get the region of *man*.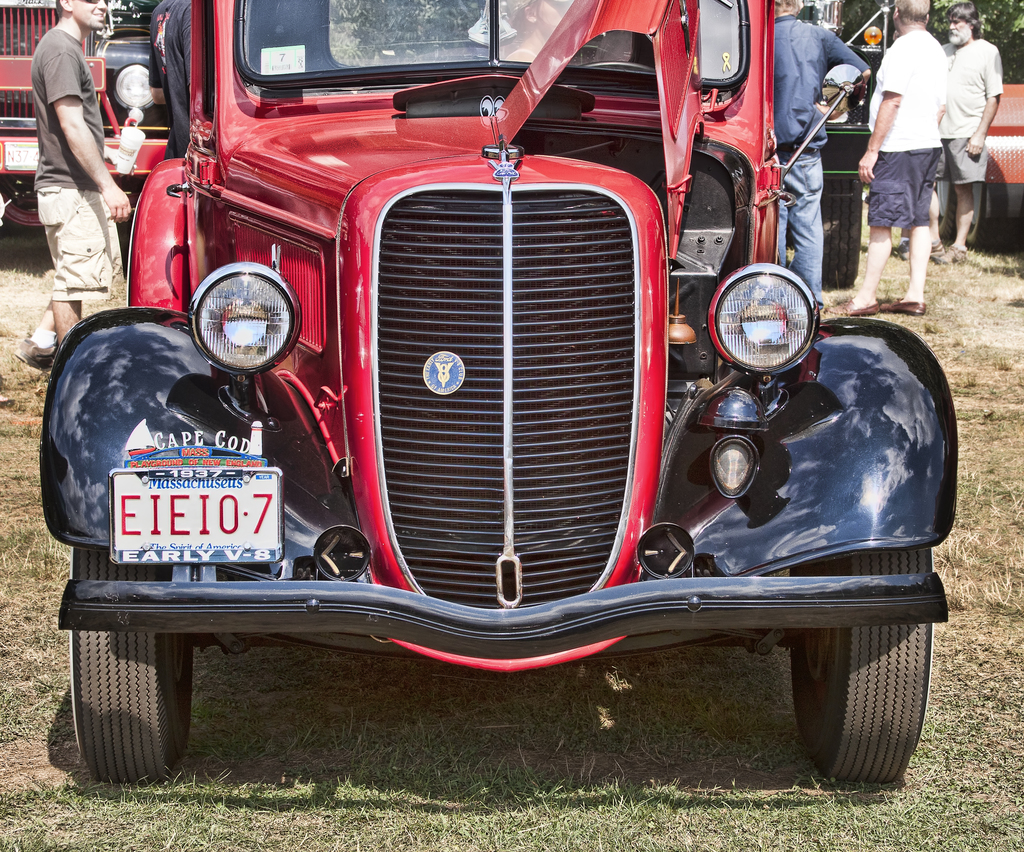
x1=767, y1=0, x2=871, y2=304.
